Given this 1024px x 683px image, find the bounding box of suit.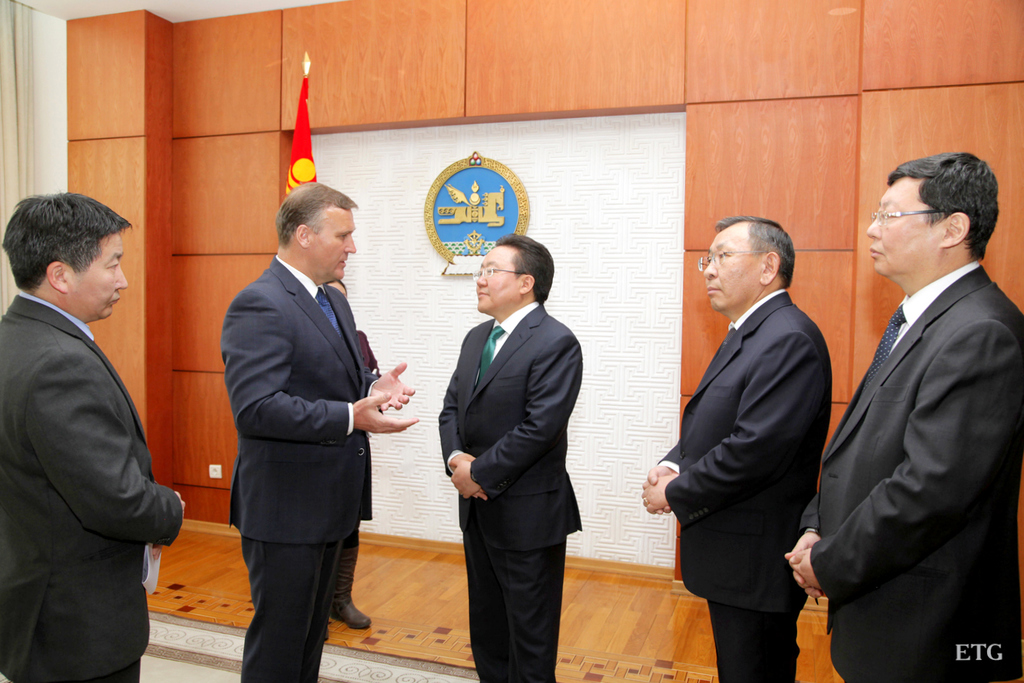
653, 291, 832, 682.
